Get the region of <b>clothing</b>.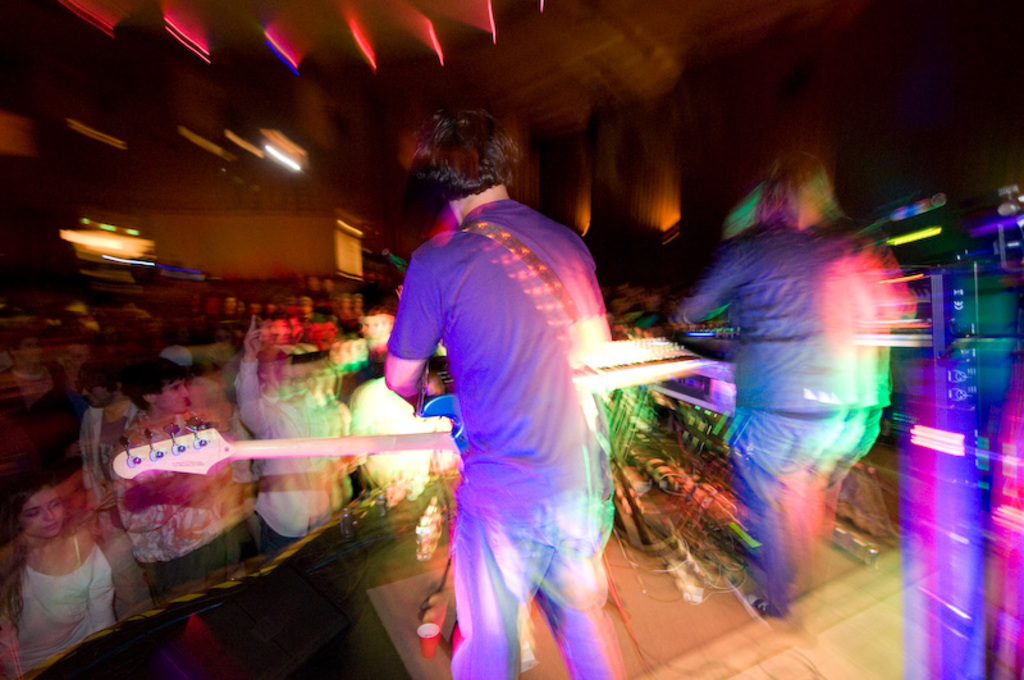
660 225 873 589.
